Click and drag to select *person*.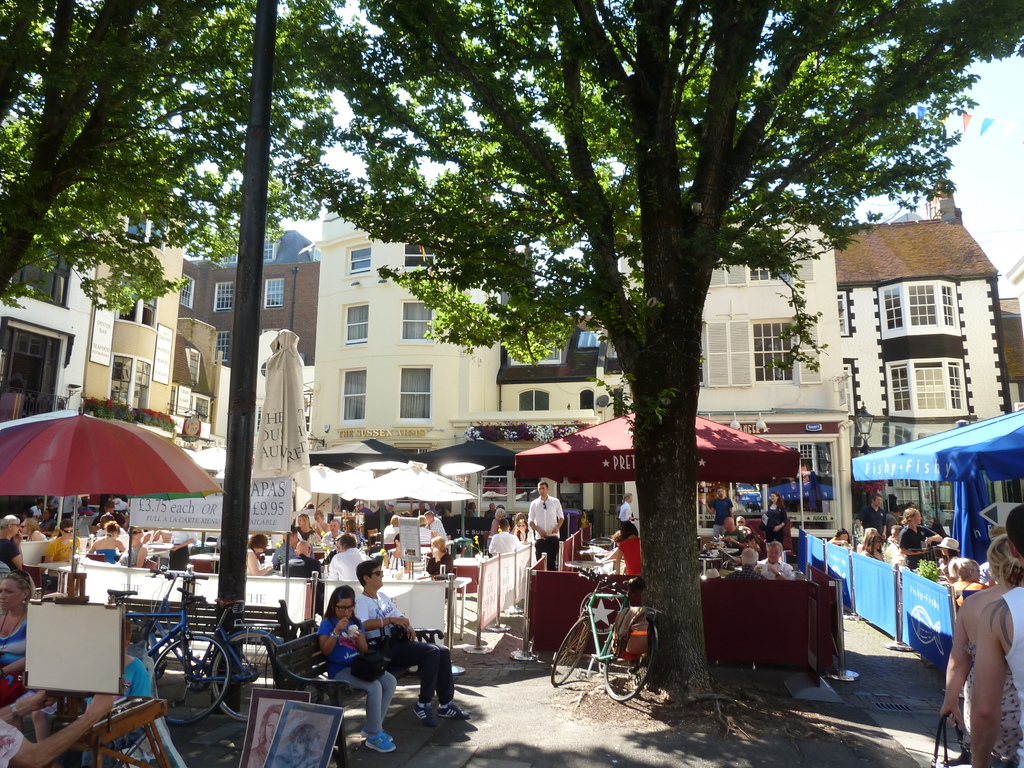
Selection: region(856, 491, 888, 536).
